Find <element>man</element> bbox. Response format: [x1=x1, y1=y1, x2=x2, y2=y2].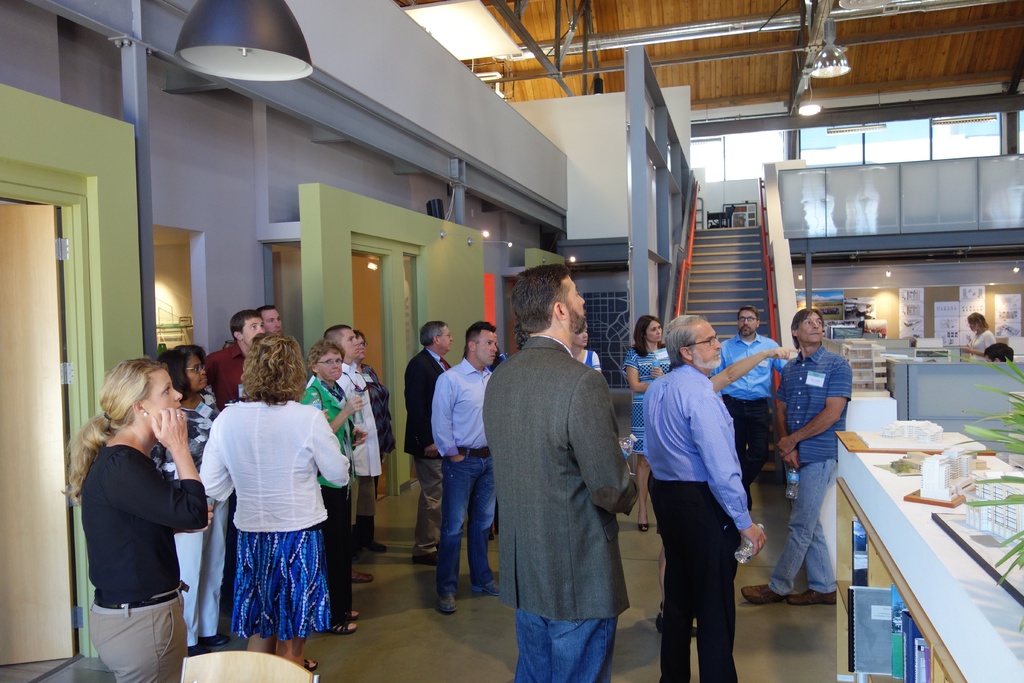
[x1=204, y1=313, x2=267, y2=415].
